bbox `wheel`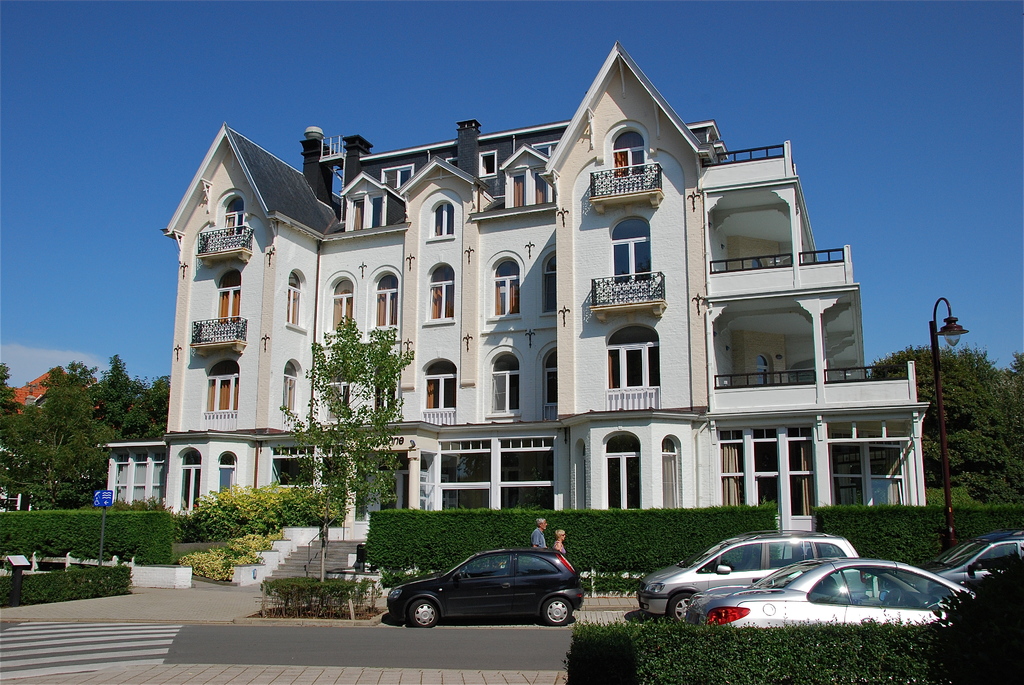
BBox(404, 599, 442, 629)
